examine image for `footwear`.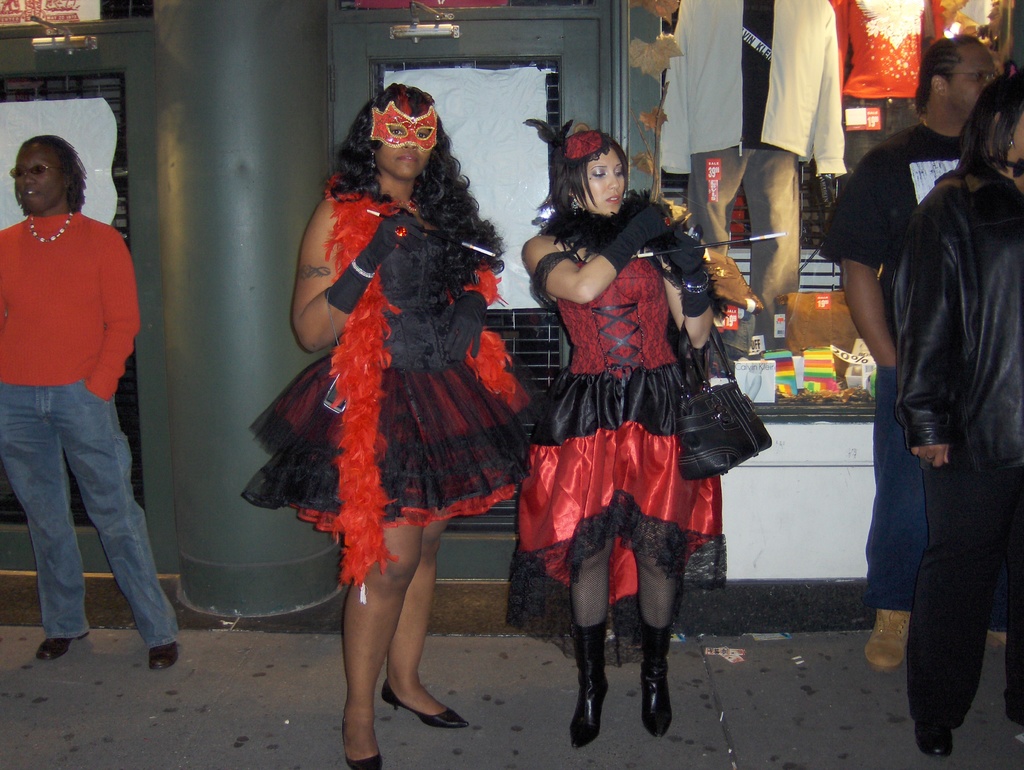
Examination result: (34,632,91,655).
